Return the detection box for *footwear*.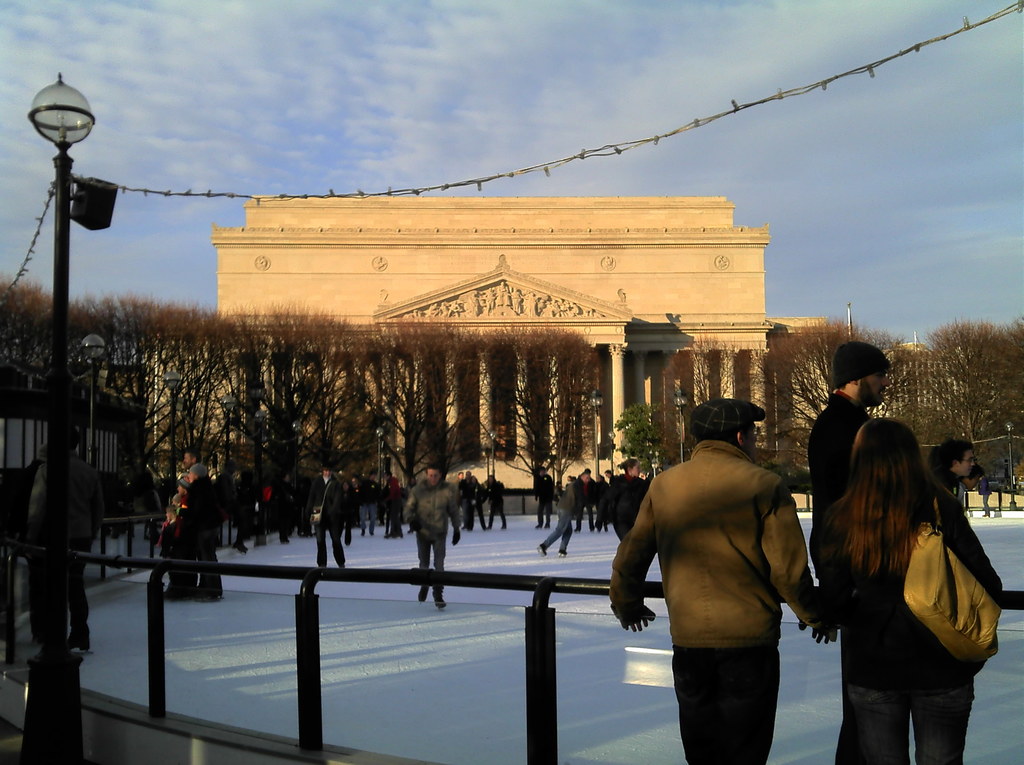
<box>316,557,326,570</box>.
